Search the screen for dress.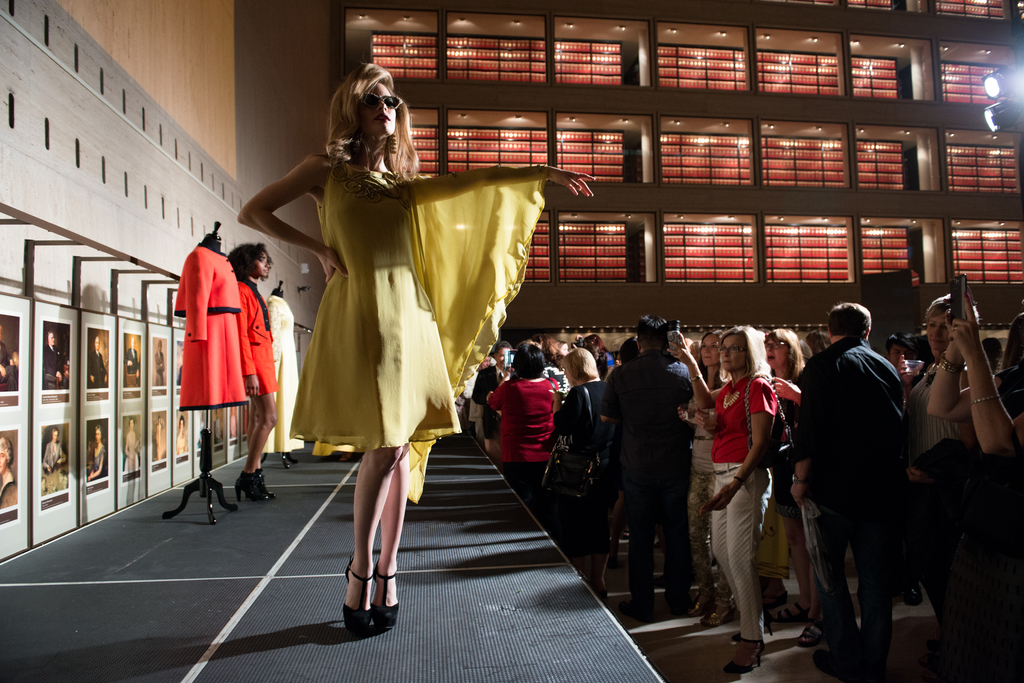
Found at 254, 297, 305, 452.
